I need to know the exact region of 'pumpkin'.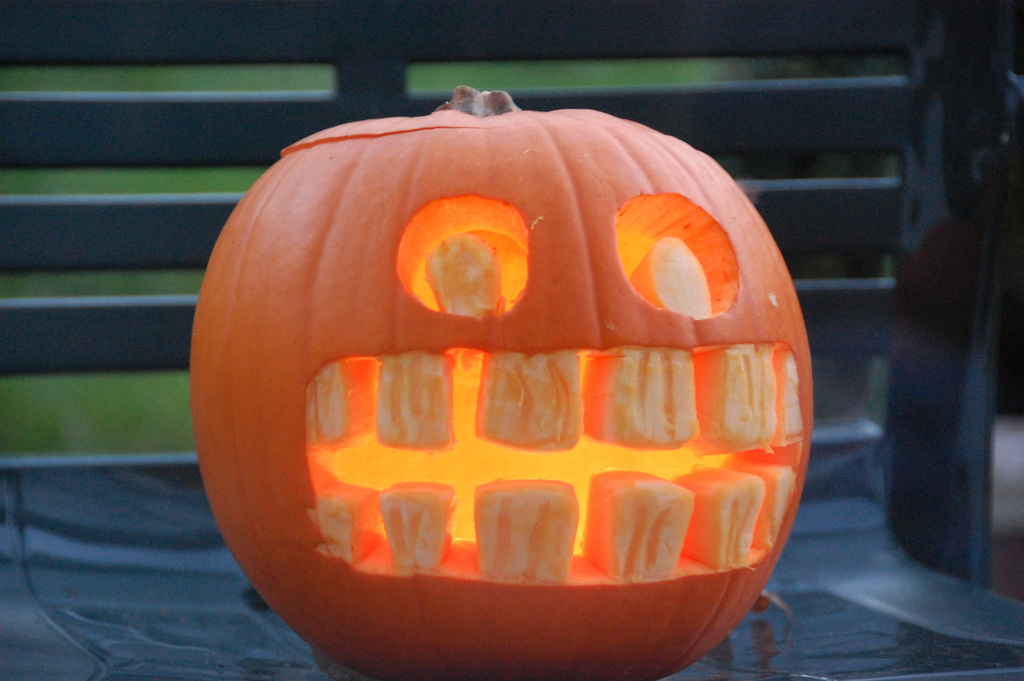
Region: 202:82:815:679.
